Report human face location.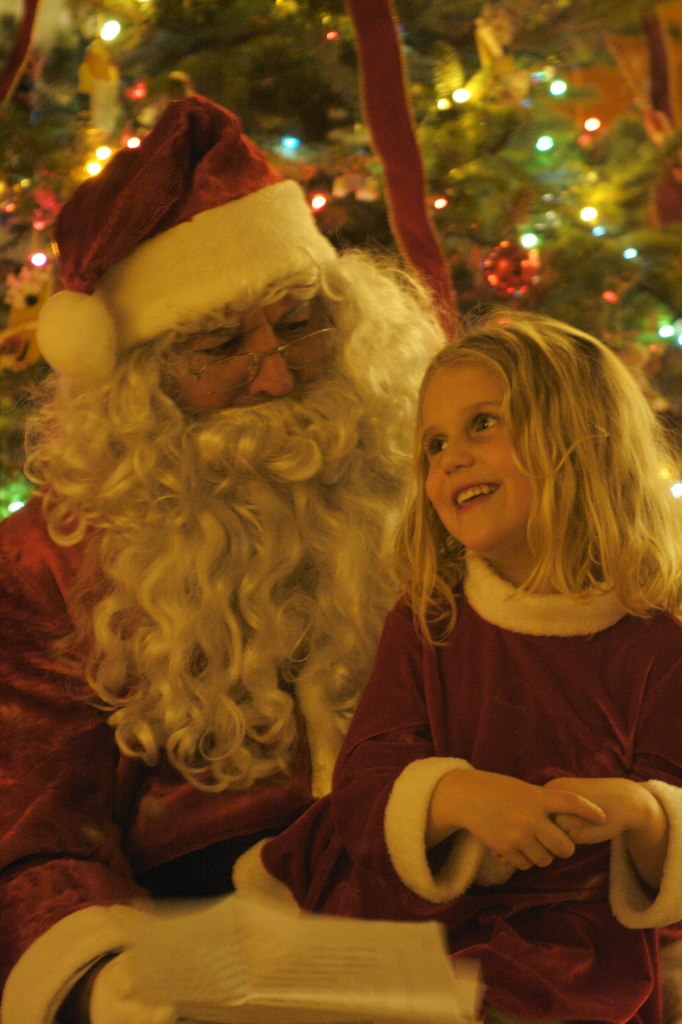
Report: x1=420, y1=357, x2=508, y2=549.
